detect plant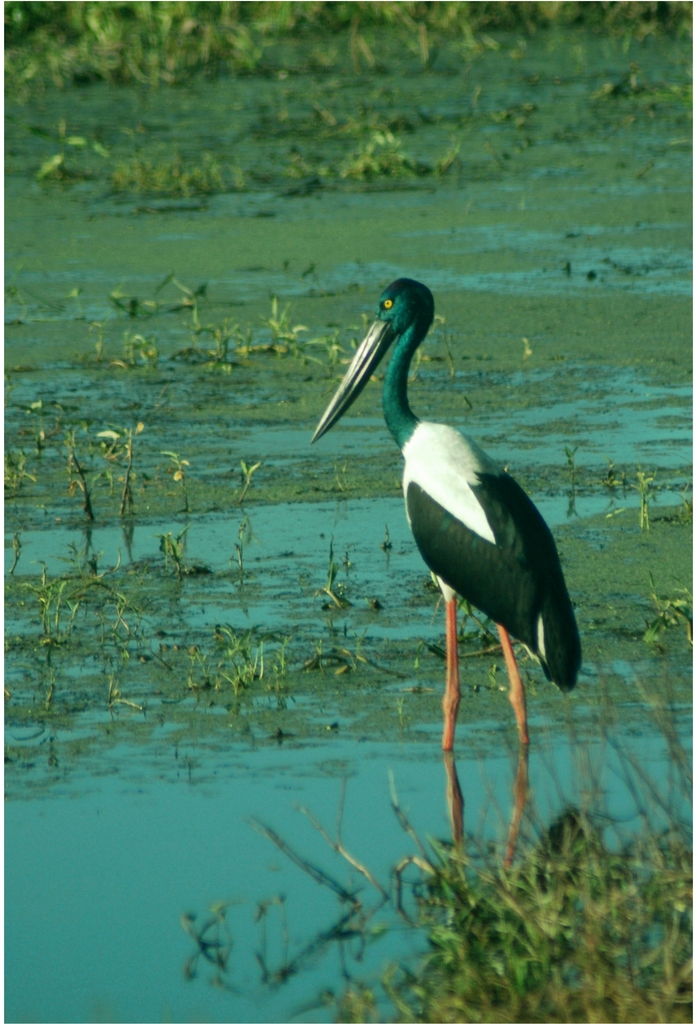
323, 564, 358, 611
